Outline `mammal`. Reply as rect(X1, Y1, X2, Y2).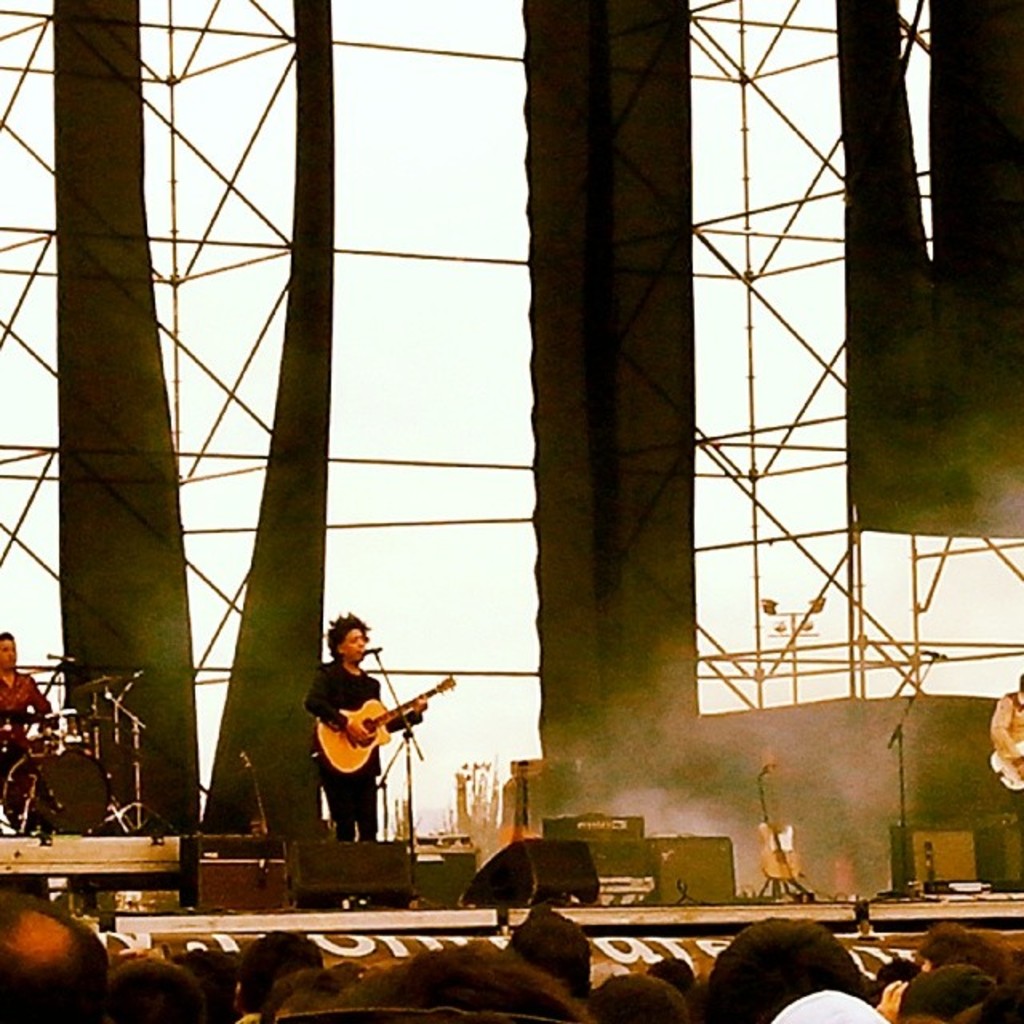
rect(984, 674, 1022, 837).
